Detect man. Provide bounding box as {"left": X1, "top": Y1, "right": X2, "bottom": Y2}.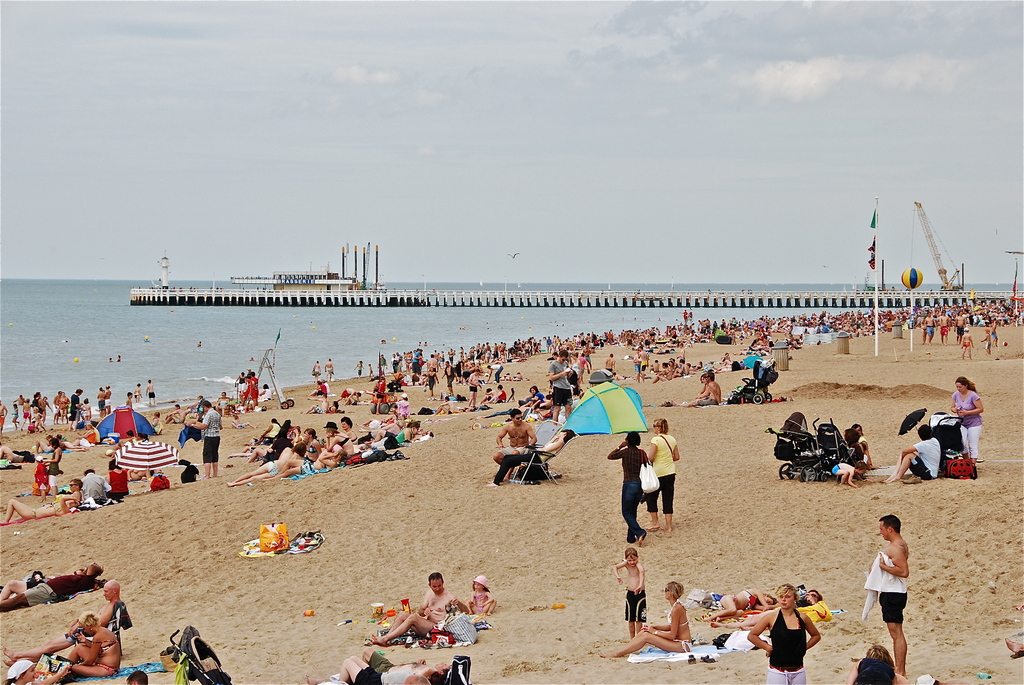
{"left": 164, "top": 402, "right": 182, "bottom": 423}.
